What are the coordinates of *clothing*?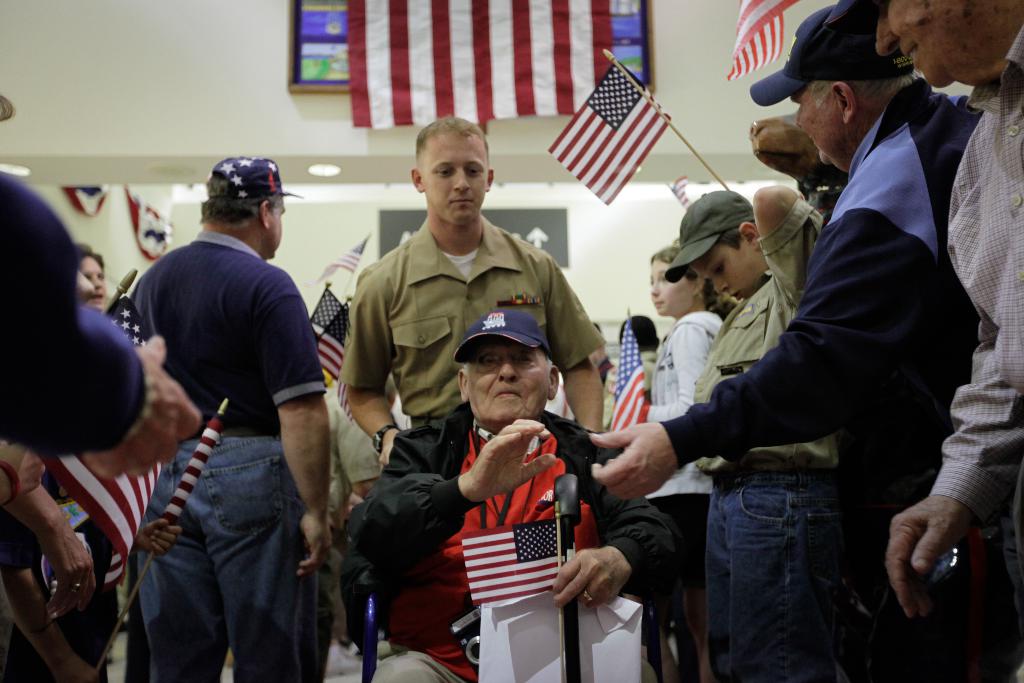
box(0, 167, 150, 465).
